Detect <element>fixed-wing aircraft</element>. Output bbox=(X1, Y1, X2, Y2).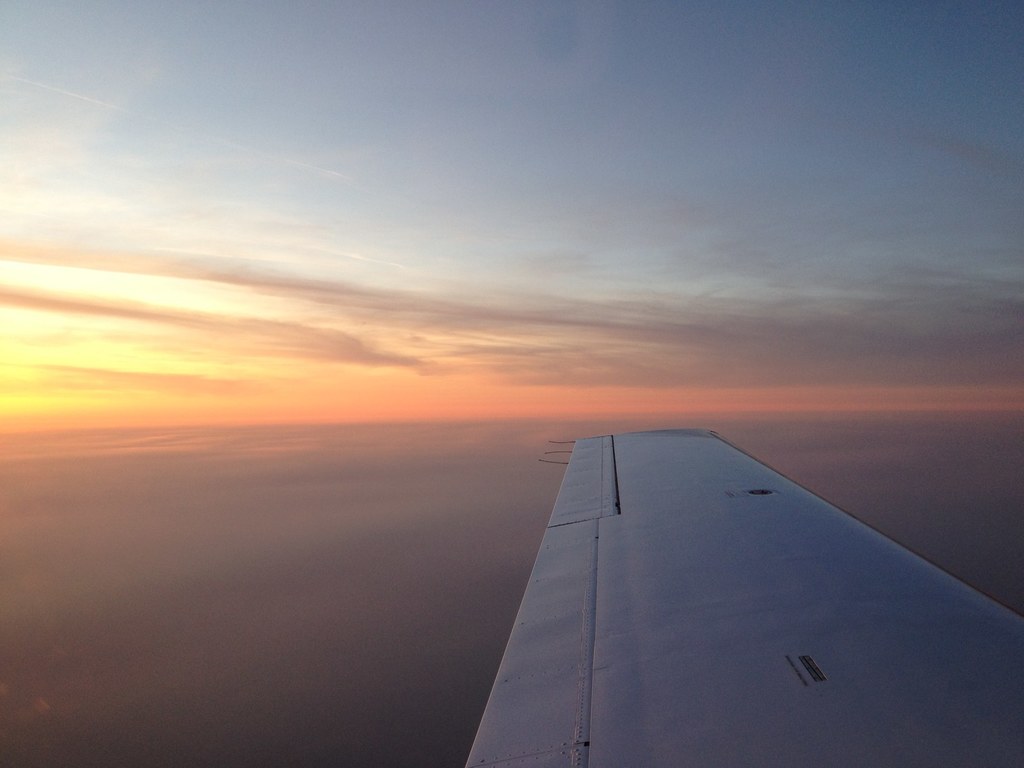
bbox=(467, 429, 1023, 766).
